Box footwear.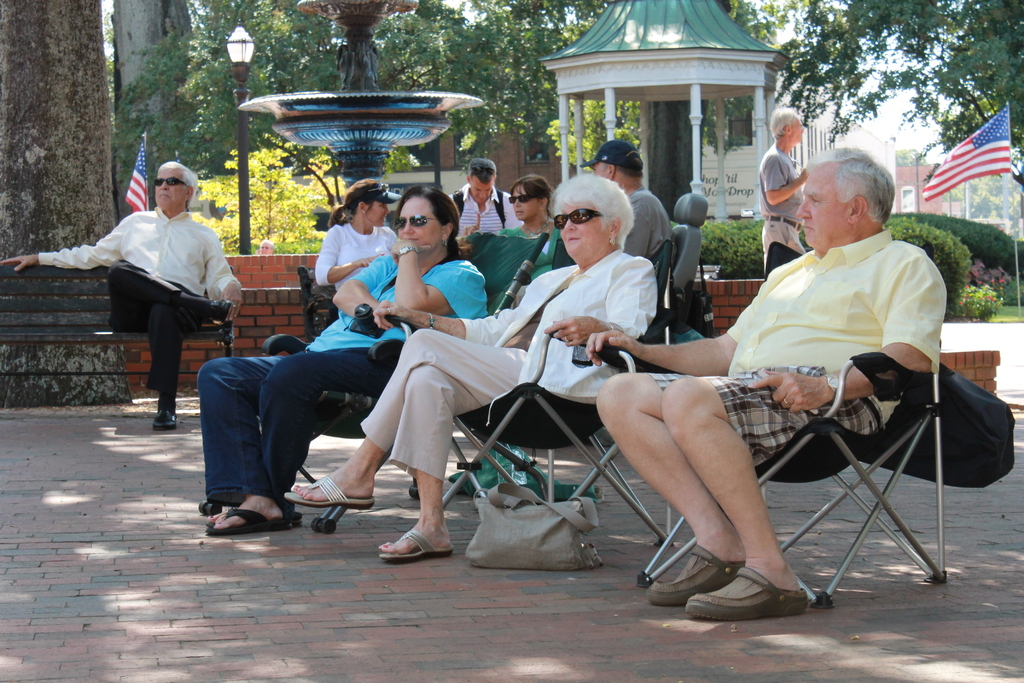
bbox(380, 531, 449, 562).
